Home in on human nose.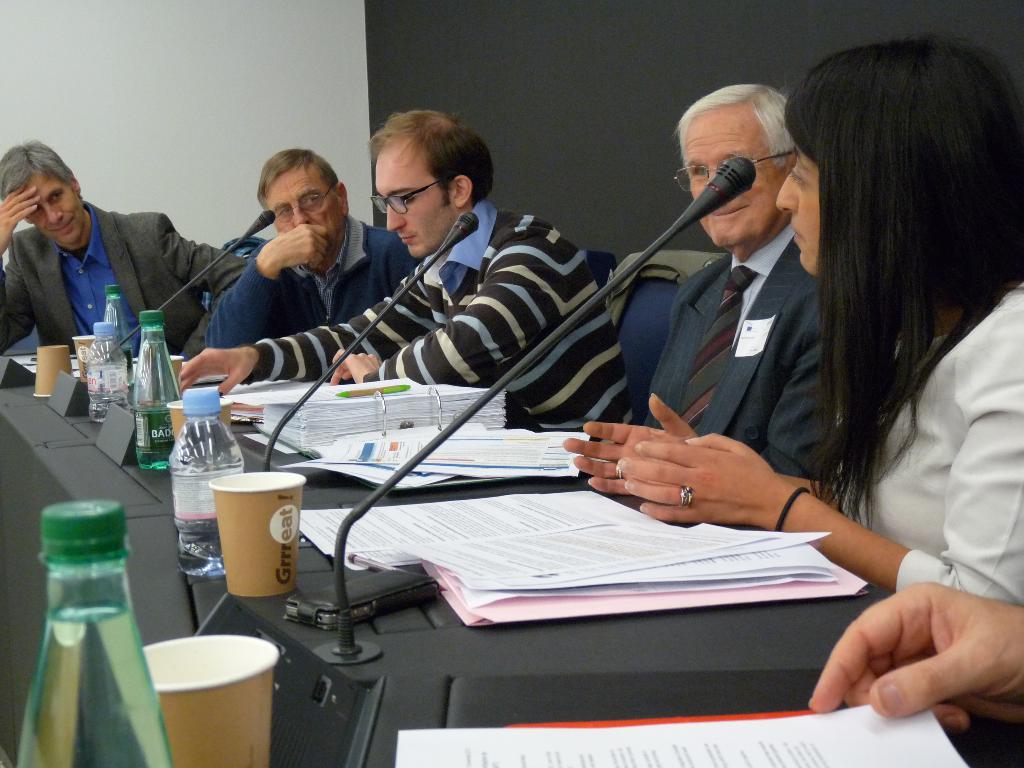
Homed in at left=292, top=209, right=312, bottom=227.
